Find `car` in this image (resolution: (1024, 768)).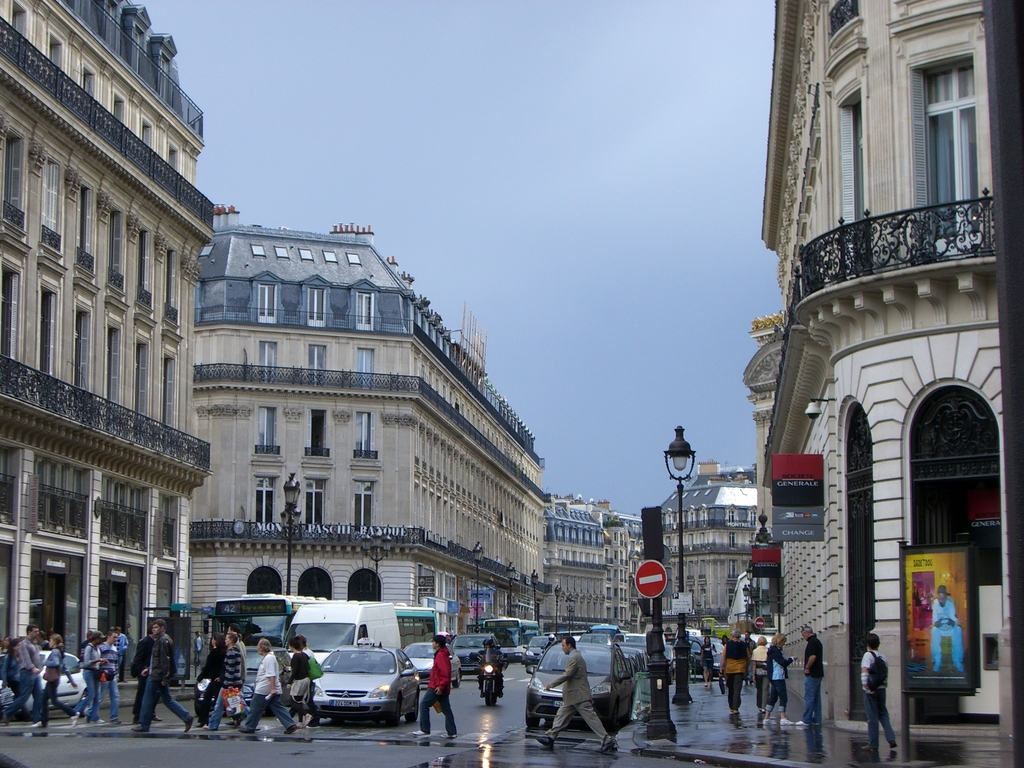
pyautogui.locateOnScreen(454, 638, 496, 676).
